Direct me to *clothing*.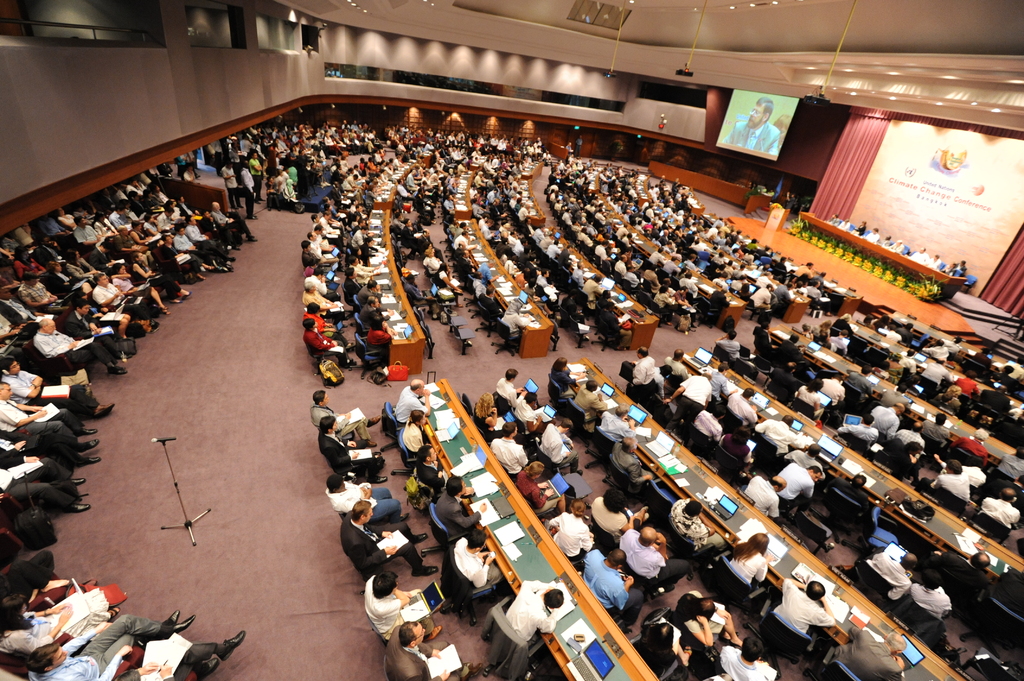
Direction: detection(934, 466, 970, 500).
